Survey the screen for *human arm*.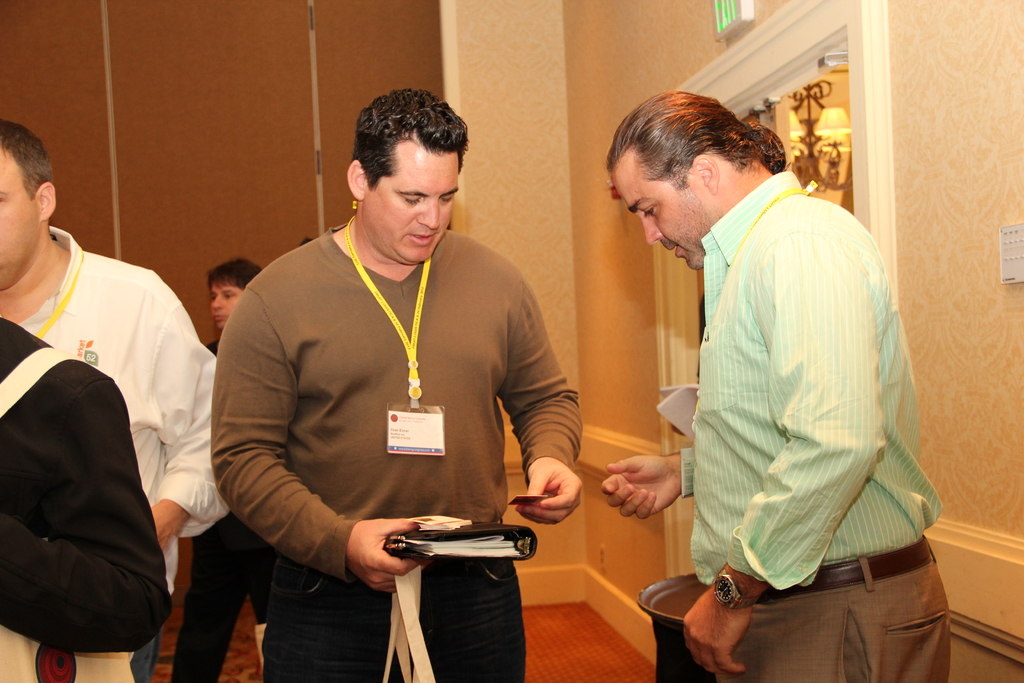
Survey found: 136, 261, 244, 559.
